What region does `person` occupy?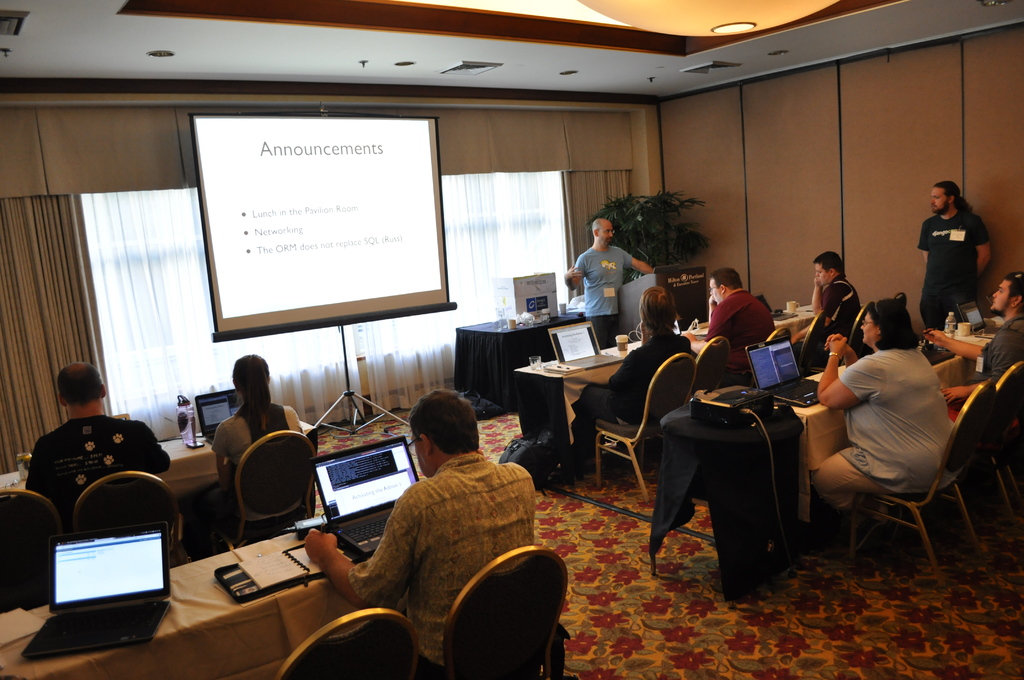
<bbox>792, 248, 861, 381</bbox>.
